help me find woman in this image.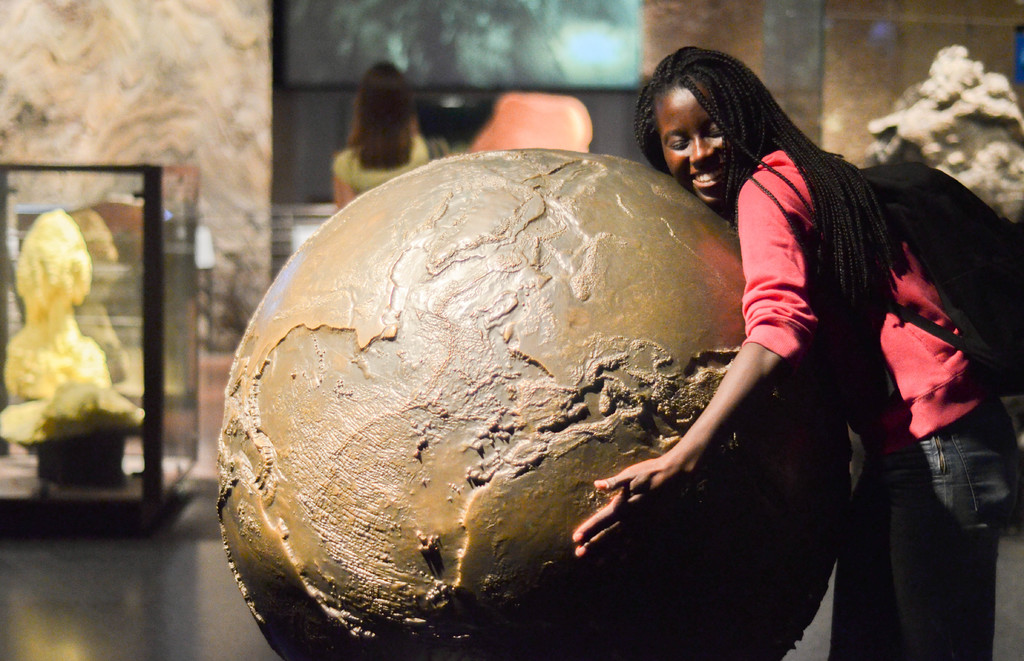
Found it: left=570, top=44, right=1023, bottom=660.
